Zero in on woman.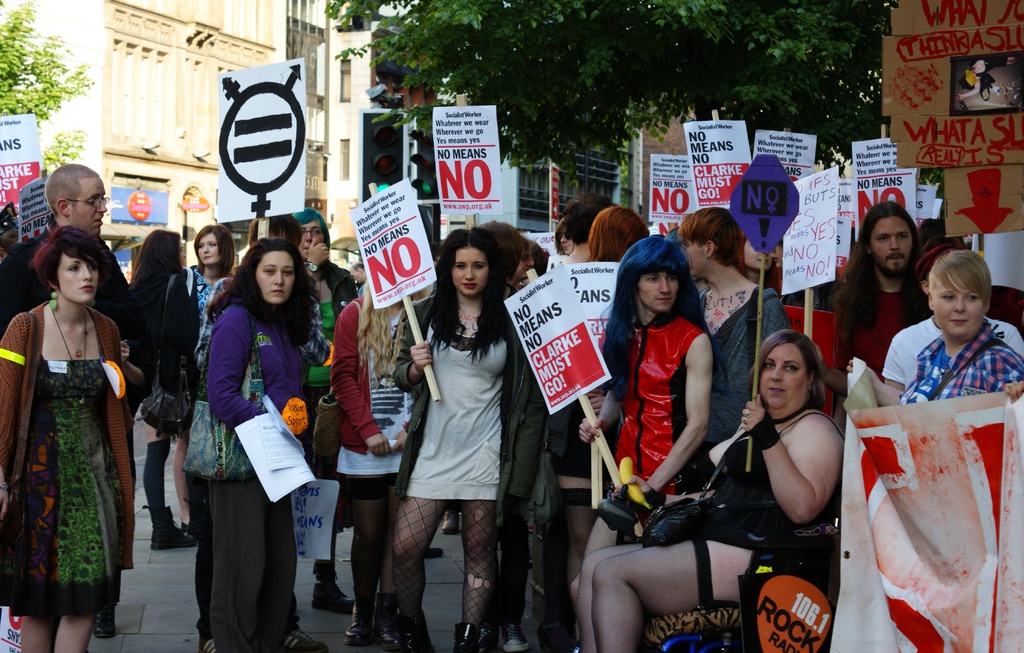
Zeroed in: bbox(576, 226, 733, 652).
